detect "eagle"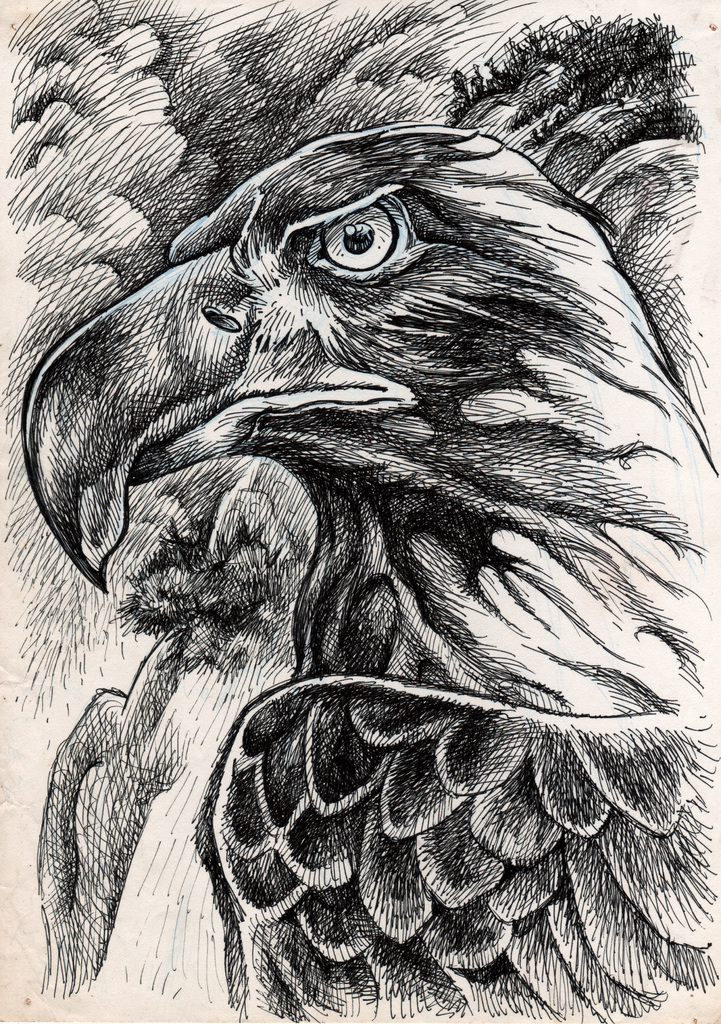
bbox(22, 124, 720, 1020)
